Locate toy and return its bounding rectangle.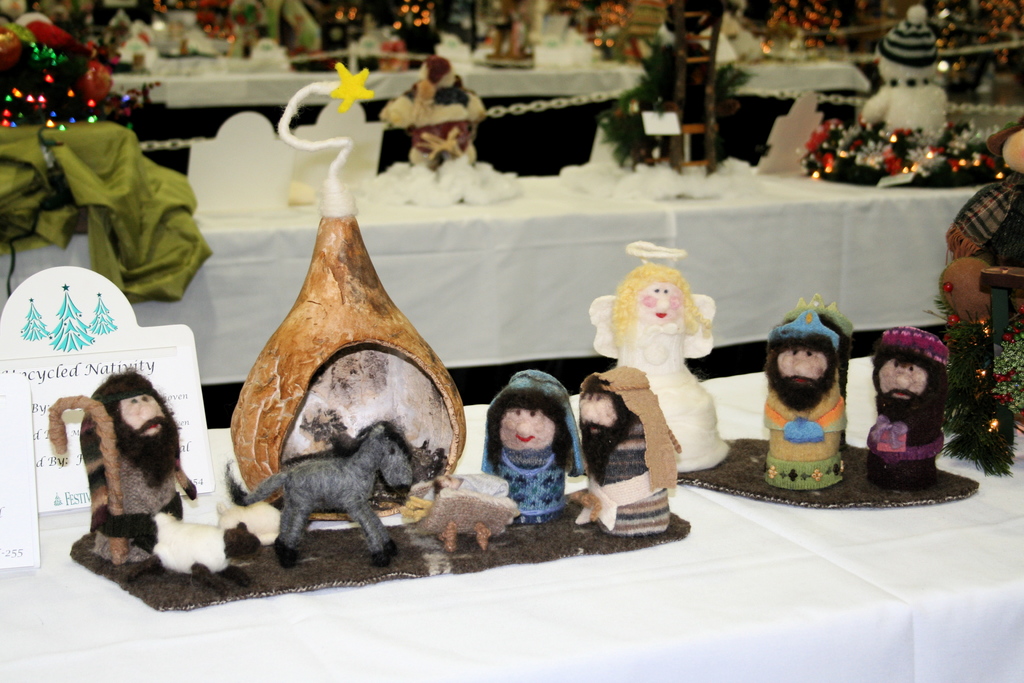
region(45, 368, 199, 563).
